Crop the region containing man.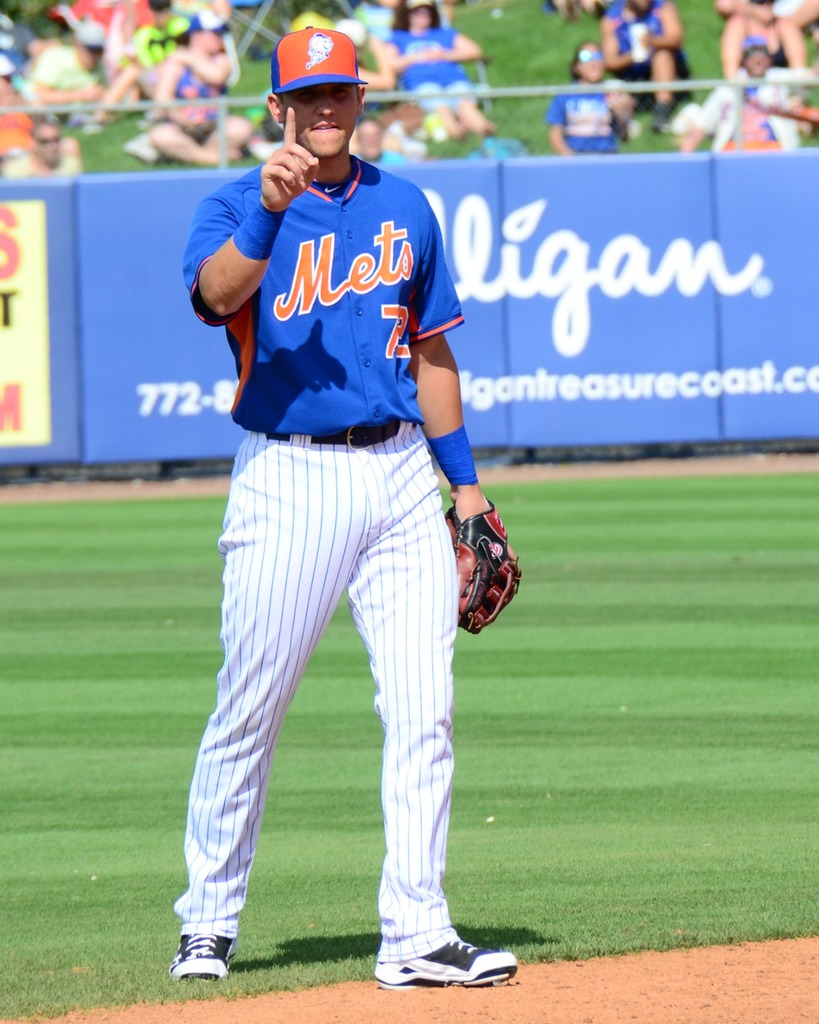
Crop region: crop(680, 41, 813, 151).
